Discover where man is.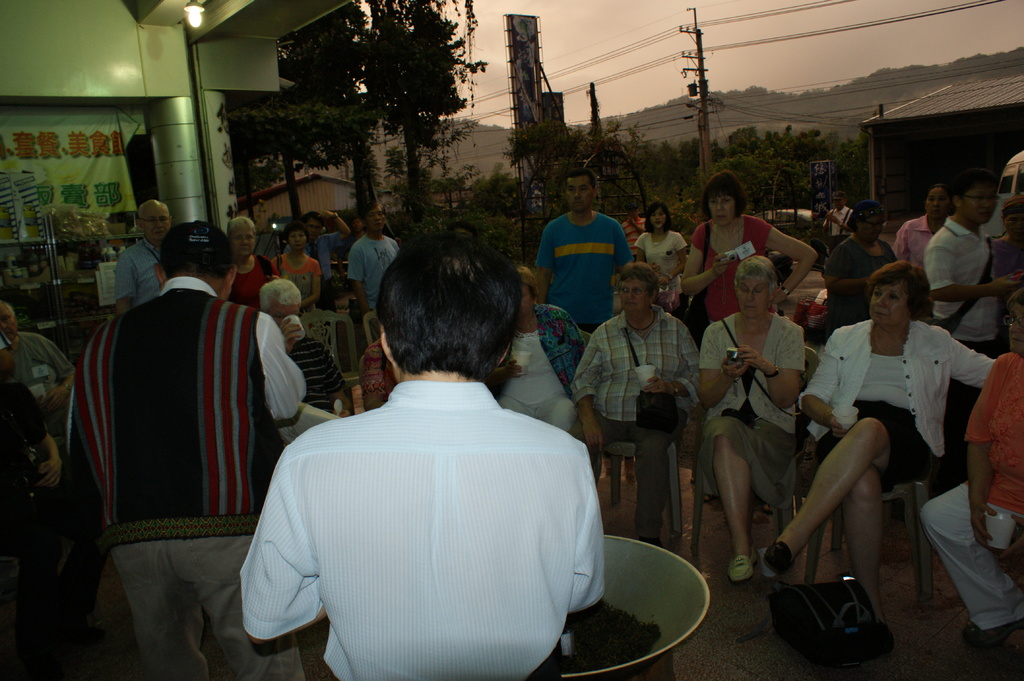
Discovered at <bbox>819, 193, 858, 256</bbox>.
